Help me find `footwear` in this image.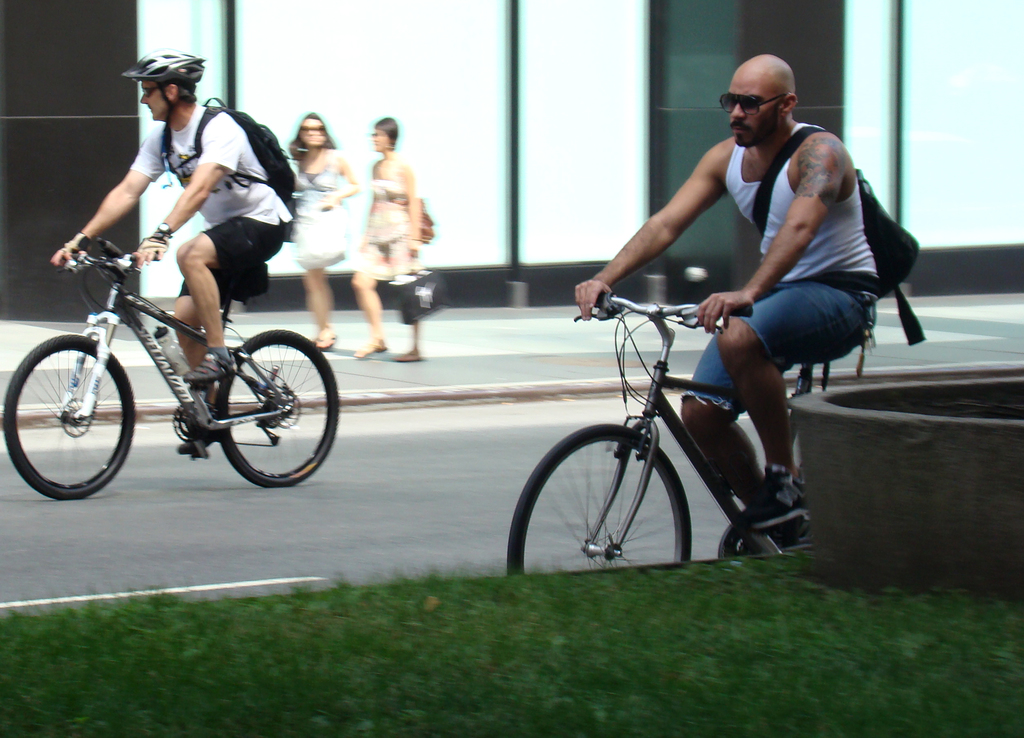
Found it: Rect(178, 438, 223, 447).
